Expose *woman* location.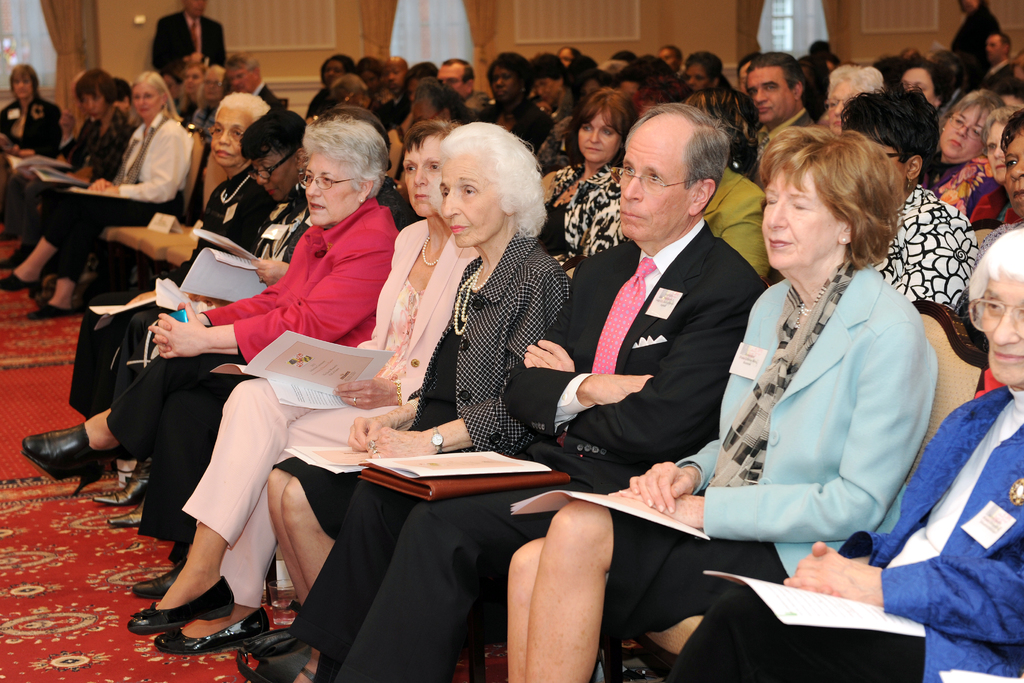
Exposed at 683, 84, 771, 277.
